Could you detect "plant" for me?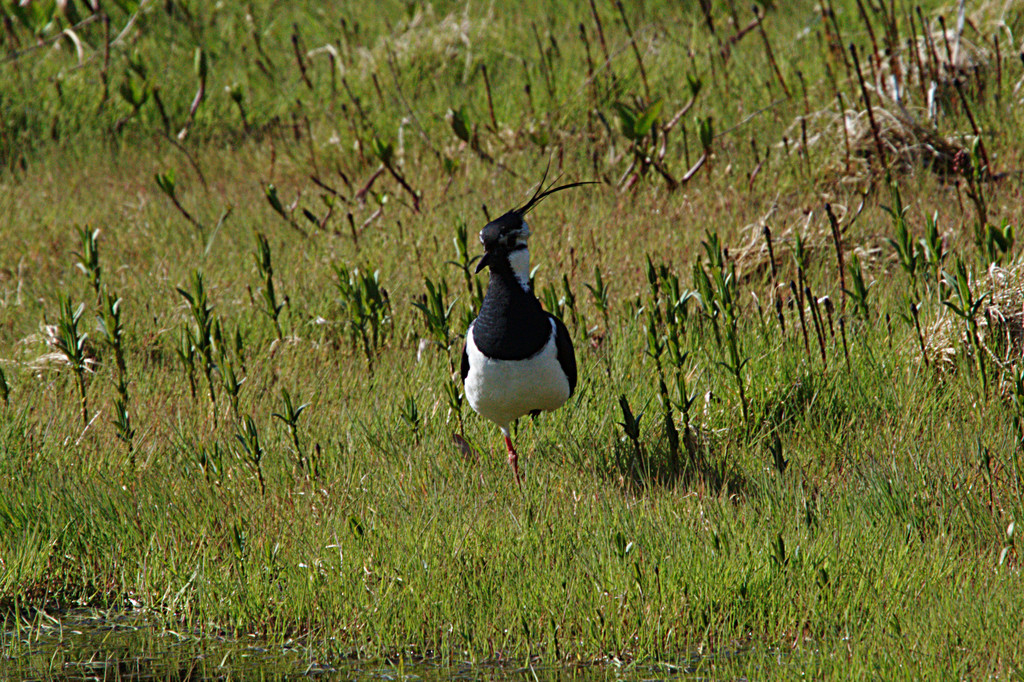
Detection result: 252 226 288 337.
